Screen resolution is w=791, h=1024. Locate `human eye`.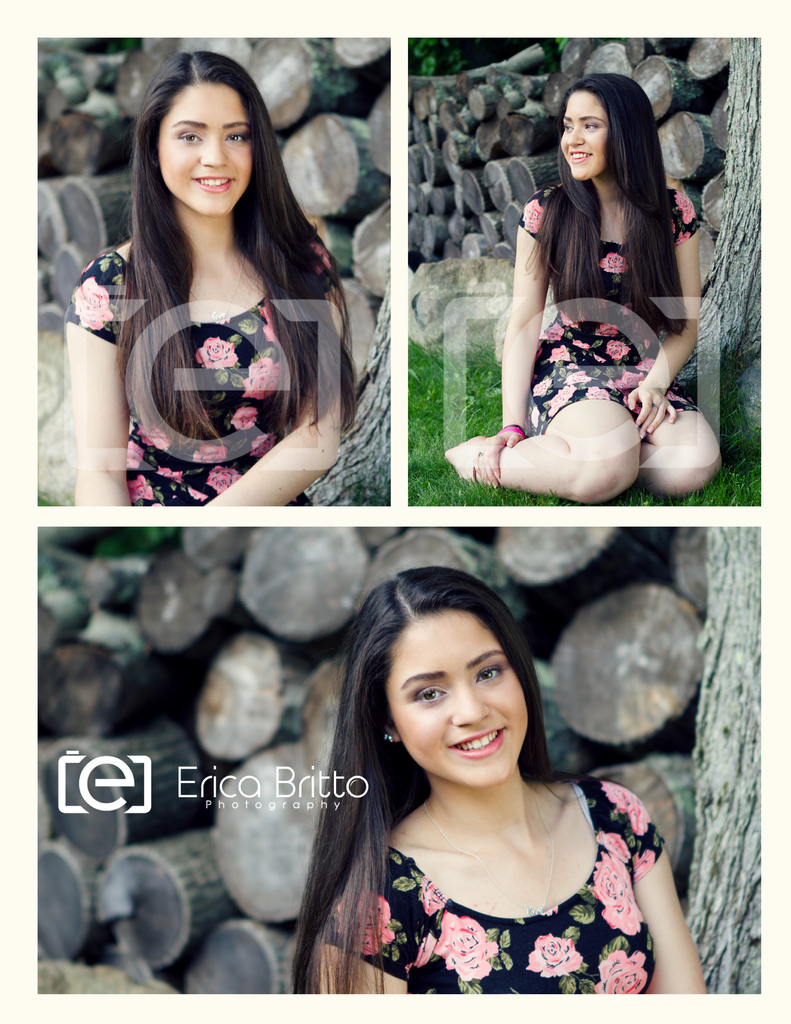
472/666/504/684.
